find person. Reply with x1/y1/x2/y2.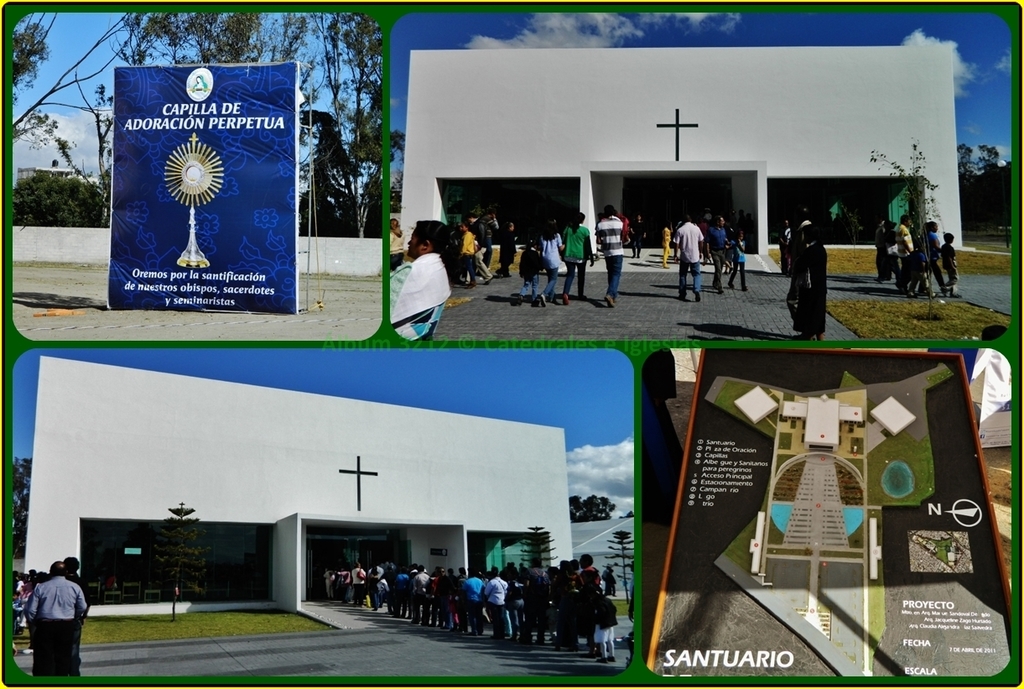
387/213/413/269.
